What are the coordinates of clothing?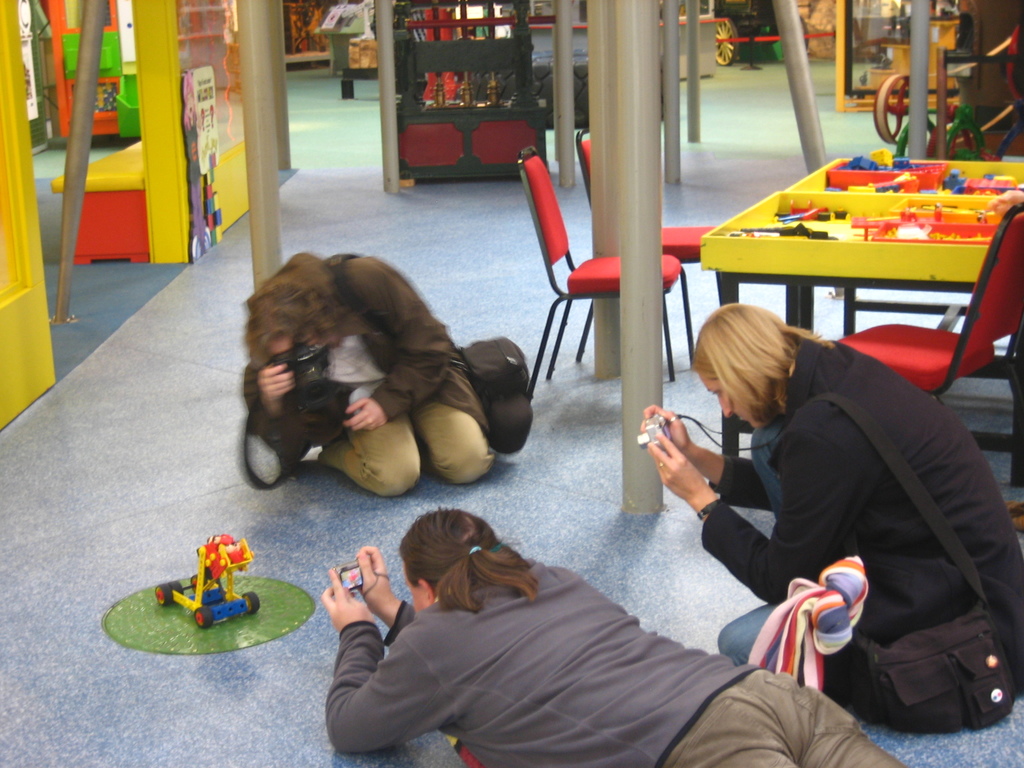
BBox(249, 254, 500, 502).
